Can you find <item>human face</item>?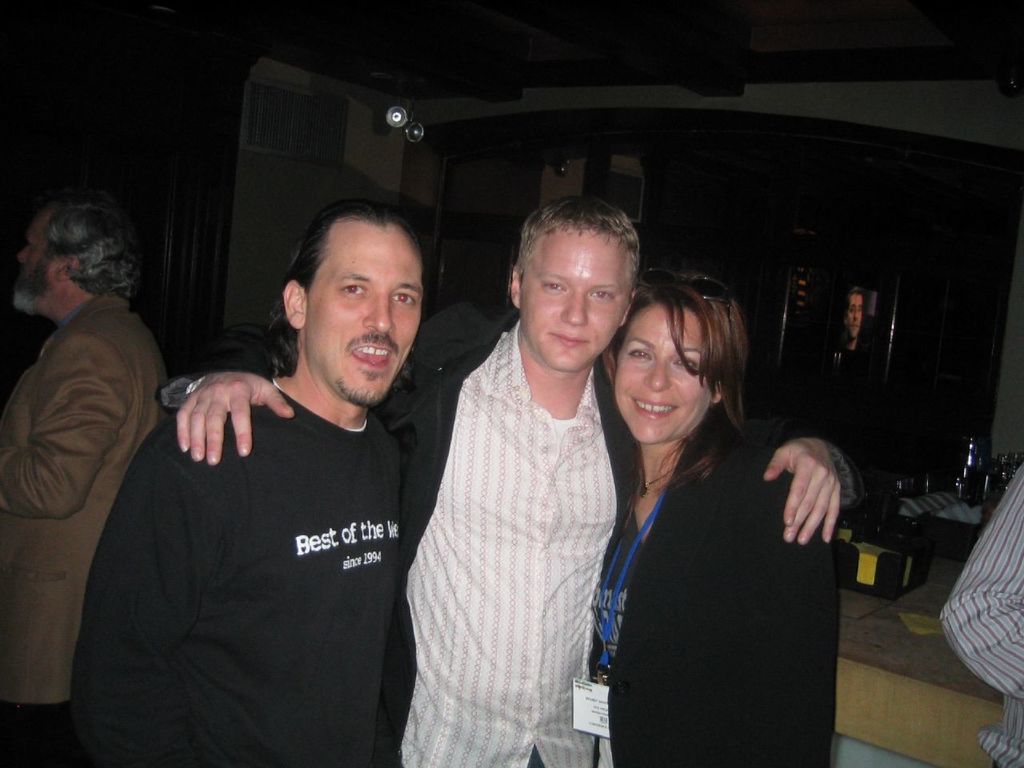
Yes, bounding box: rect(613, 300, 714, 444).
